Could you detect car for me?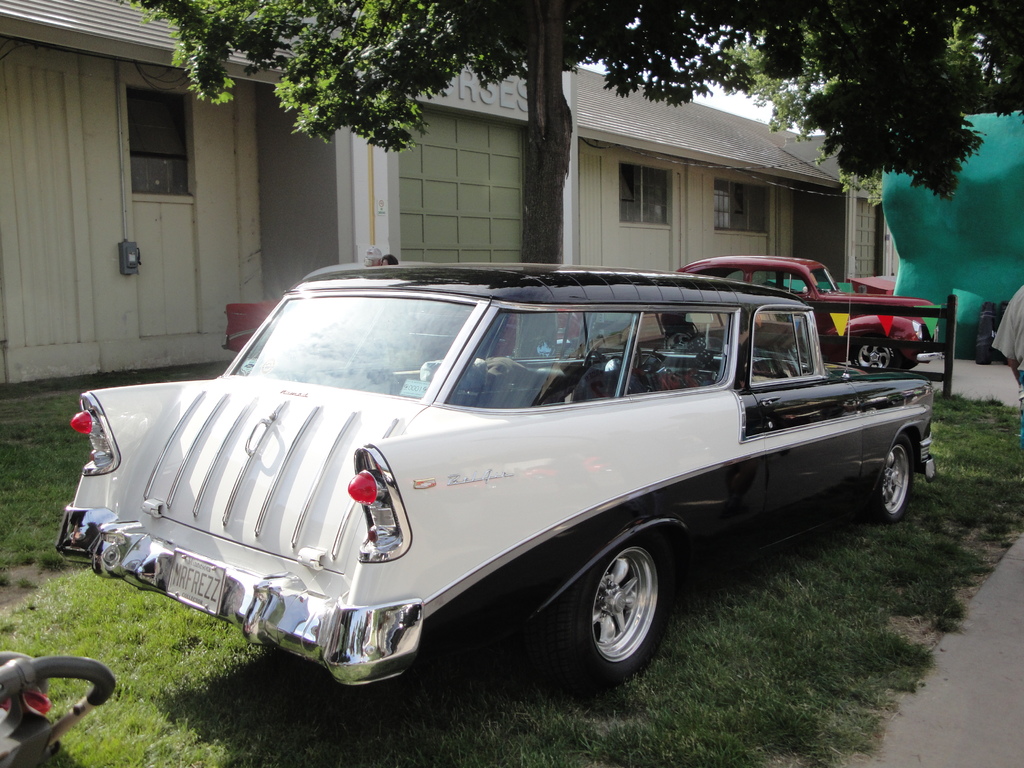
Detection result: select_region(221, 260, 596, 357).
